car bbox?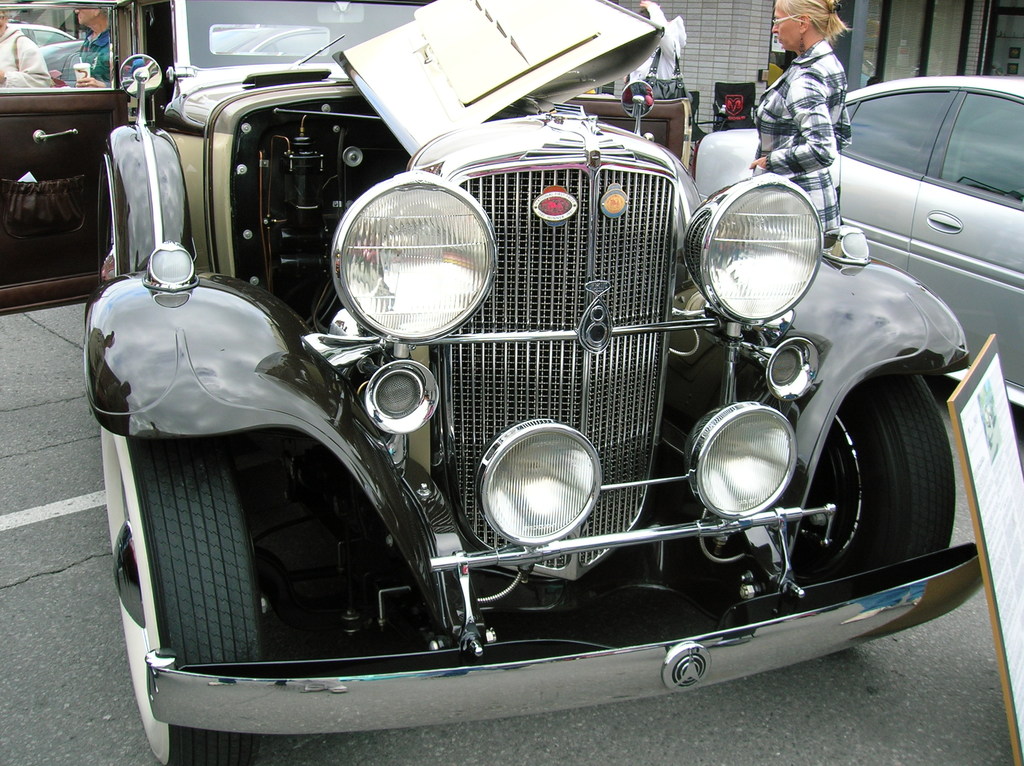
8, 20, 77, 49
